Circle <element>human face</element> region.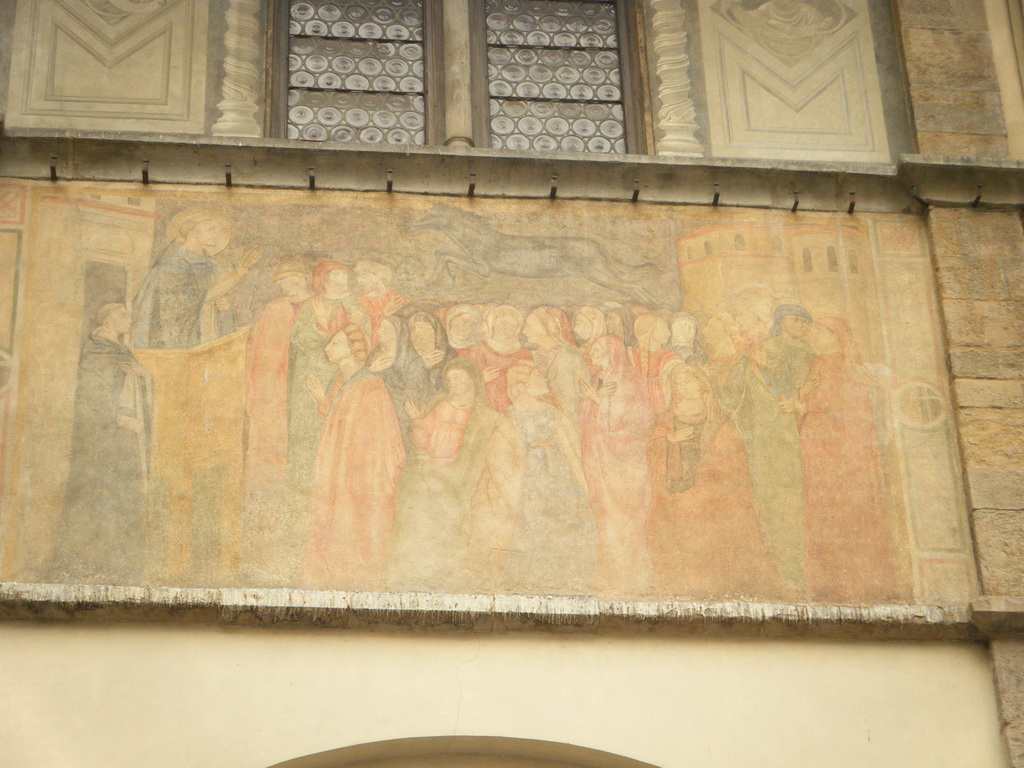
Region: (115, 303, 134, 328).
